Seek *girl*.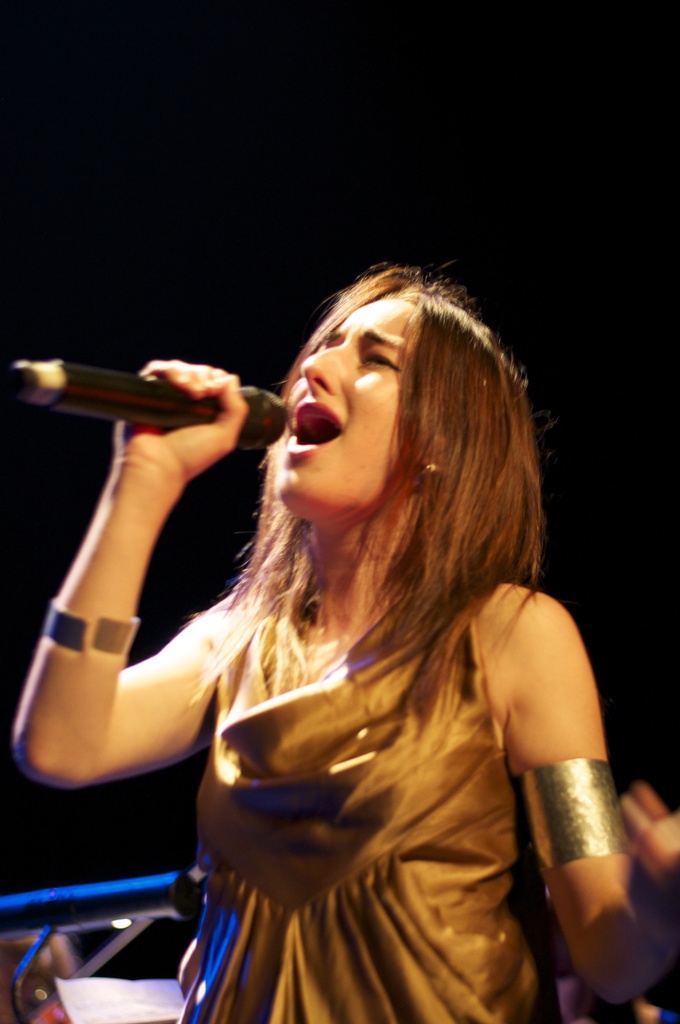
<box>13,259,679,1023</box>.
